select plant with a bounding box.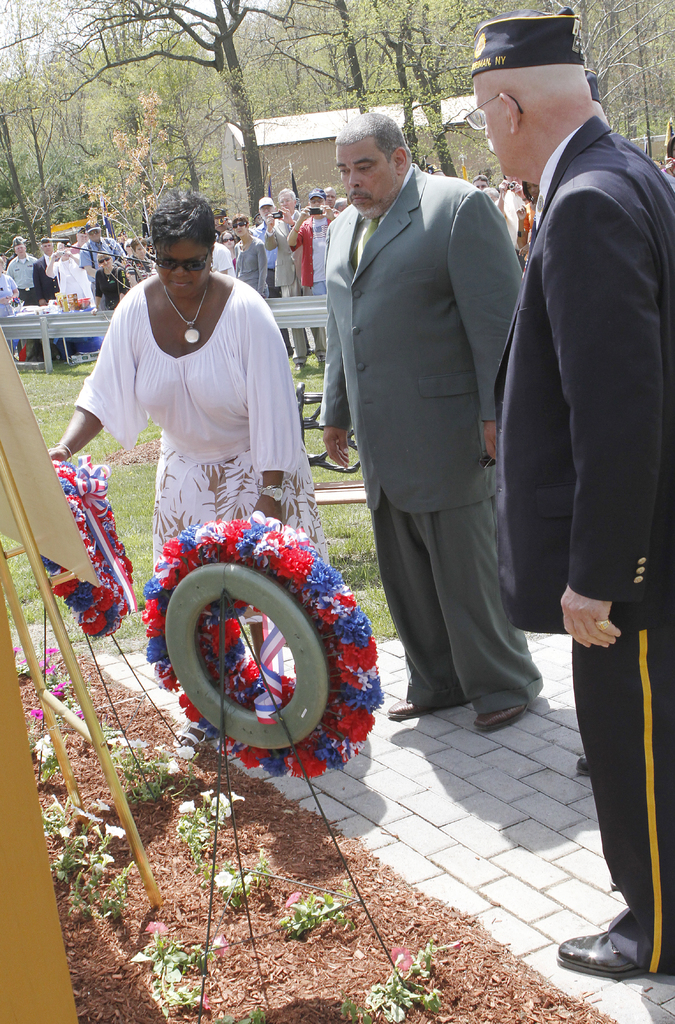
{"left": 93, "top": 743, "right": 205, "bottom": 827}.
